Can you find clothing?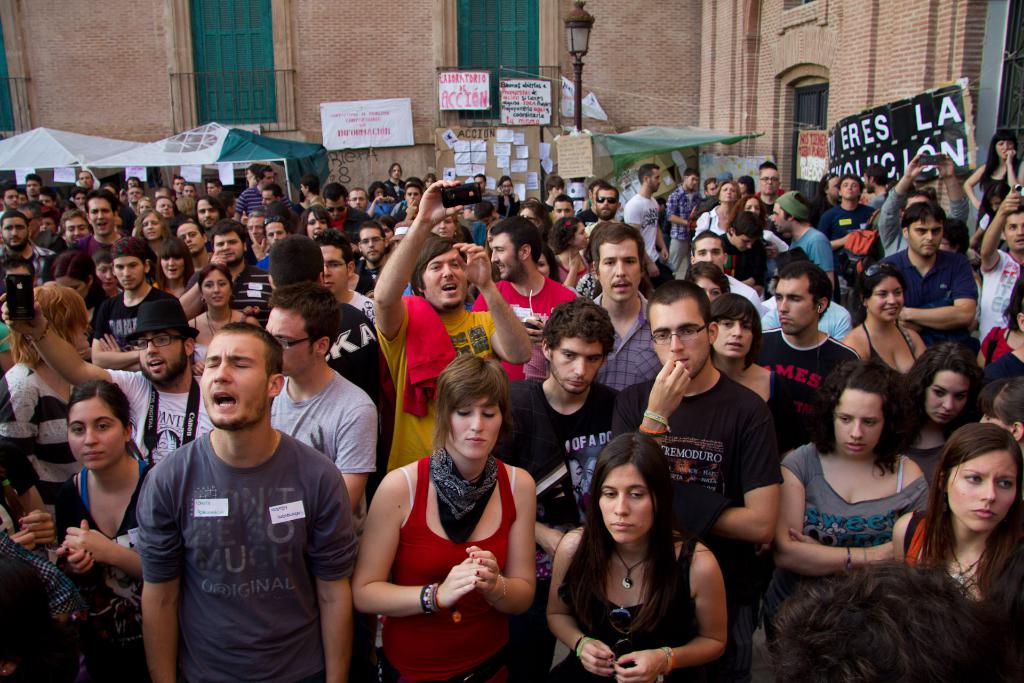
Yes, bounding box: <region>380, 451, 517, 682</region>.
